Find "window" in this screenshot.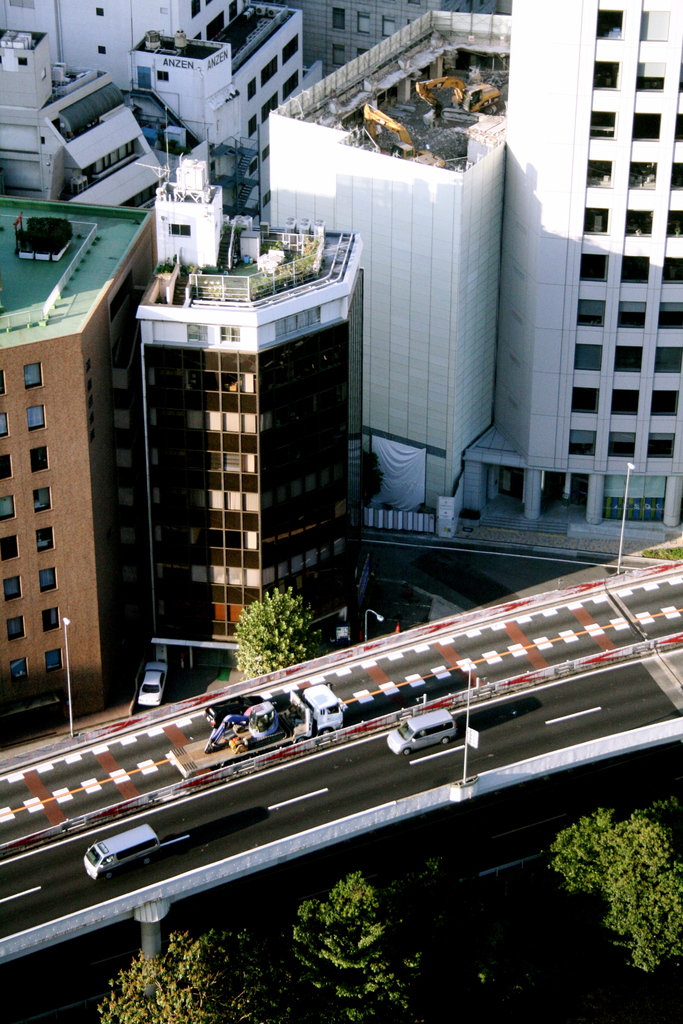
The bounding box for "window" is (x1=614, y1=381, x2=640, y2=415).
